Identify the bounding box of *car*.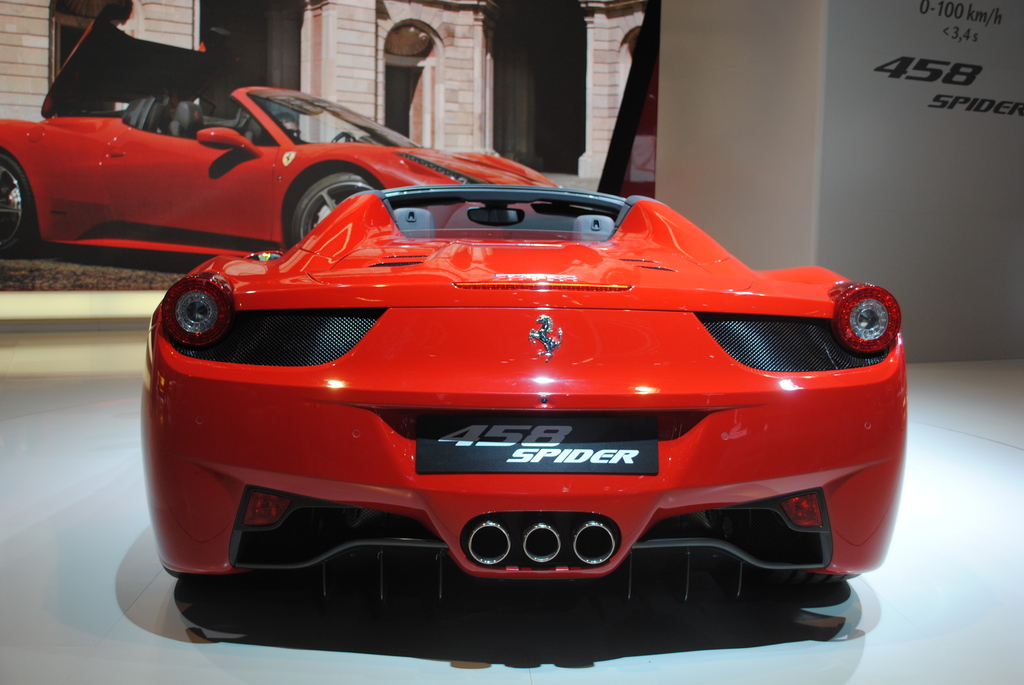
<box>0,0,573,256</box>.
